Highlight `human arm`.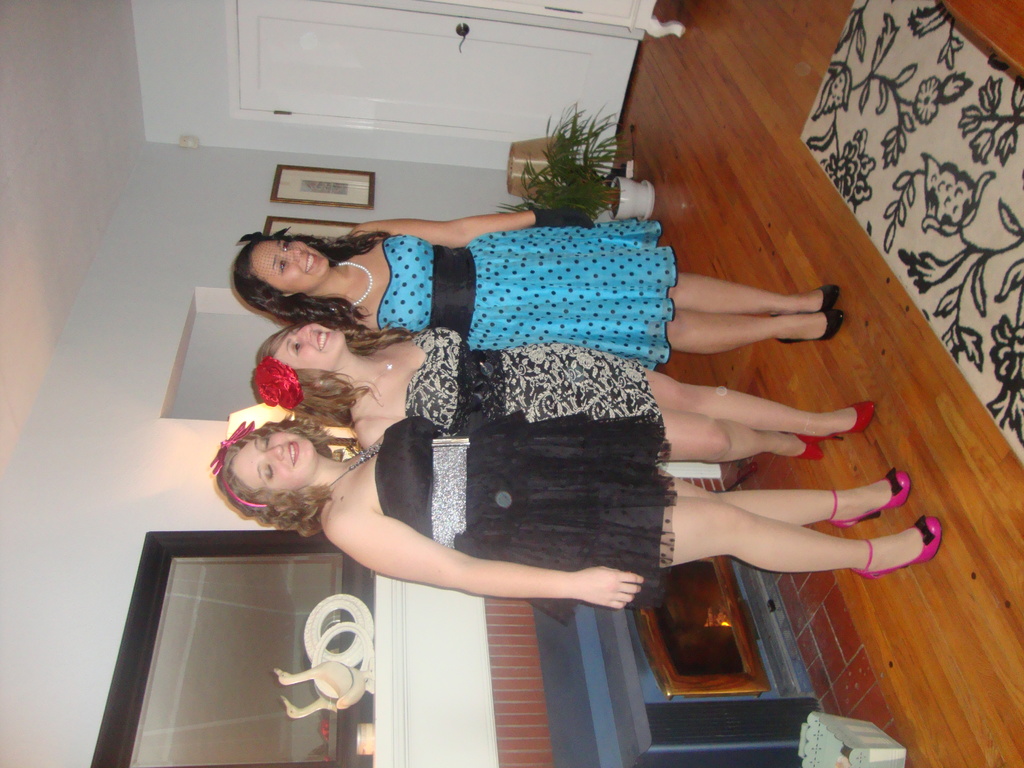
Highlighted region: [left=356, top=415, right=435, bottom=458].
